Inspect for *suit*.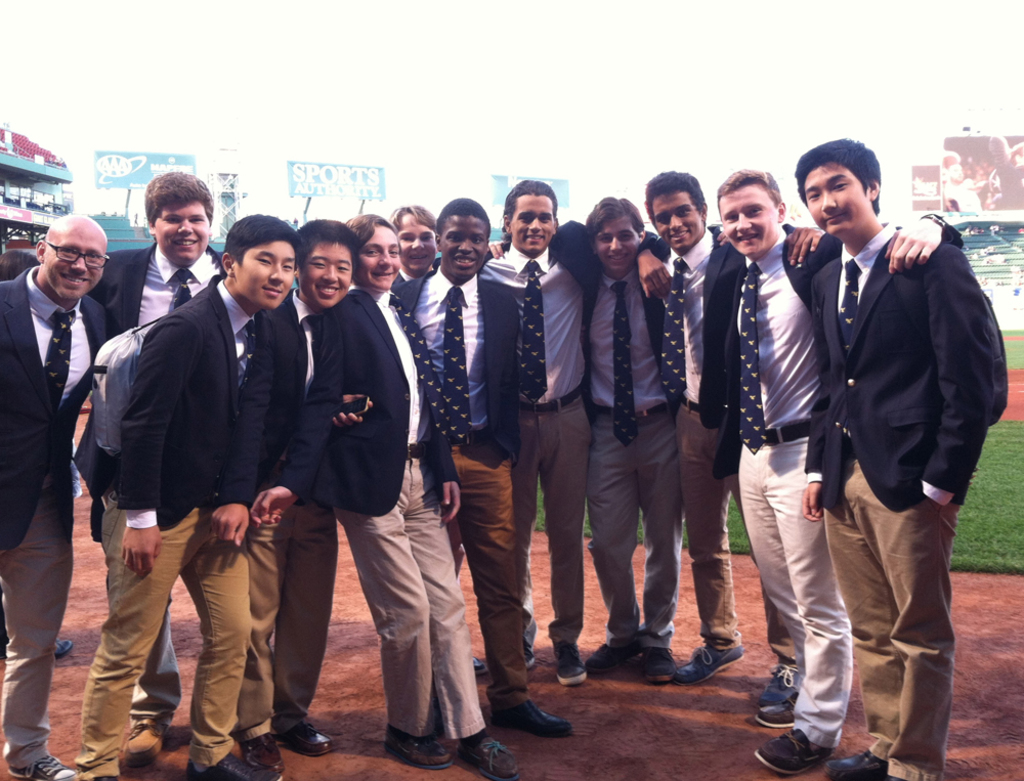
Inspection: box=[87, 191, 263, 675].
